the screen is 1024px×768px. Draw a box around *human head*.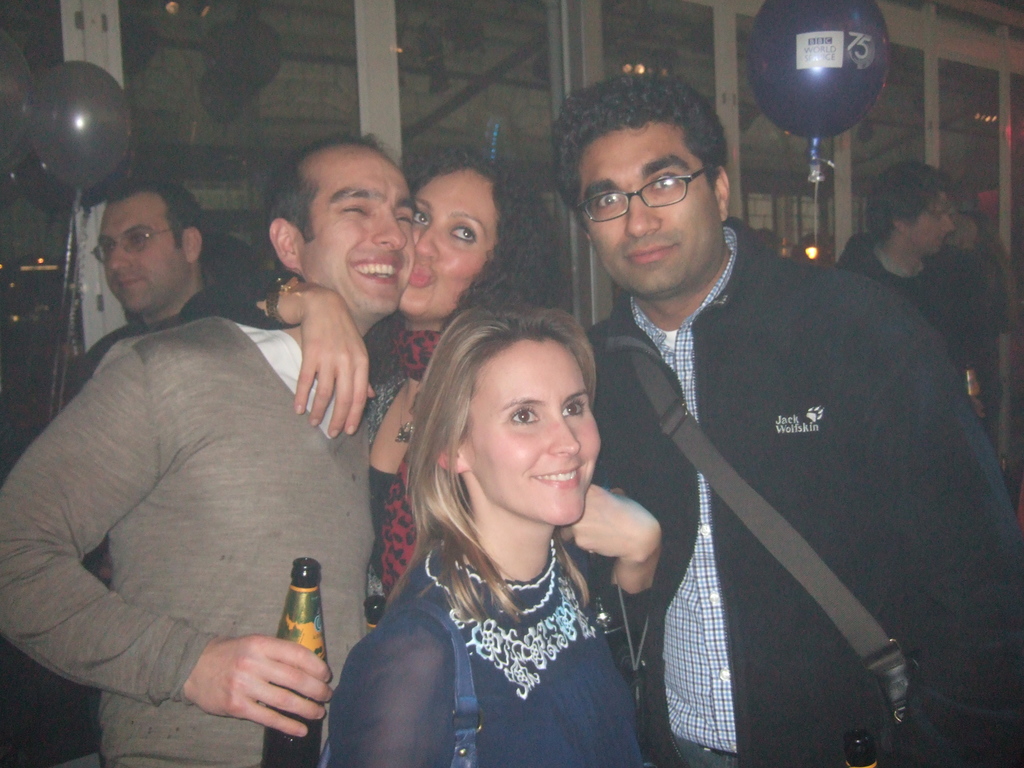
(left=559, top=78, right=733, bottom=302).
